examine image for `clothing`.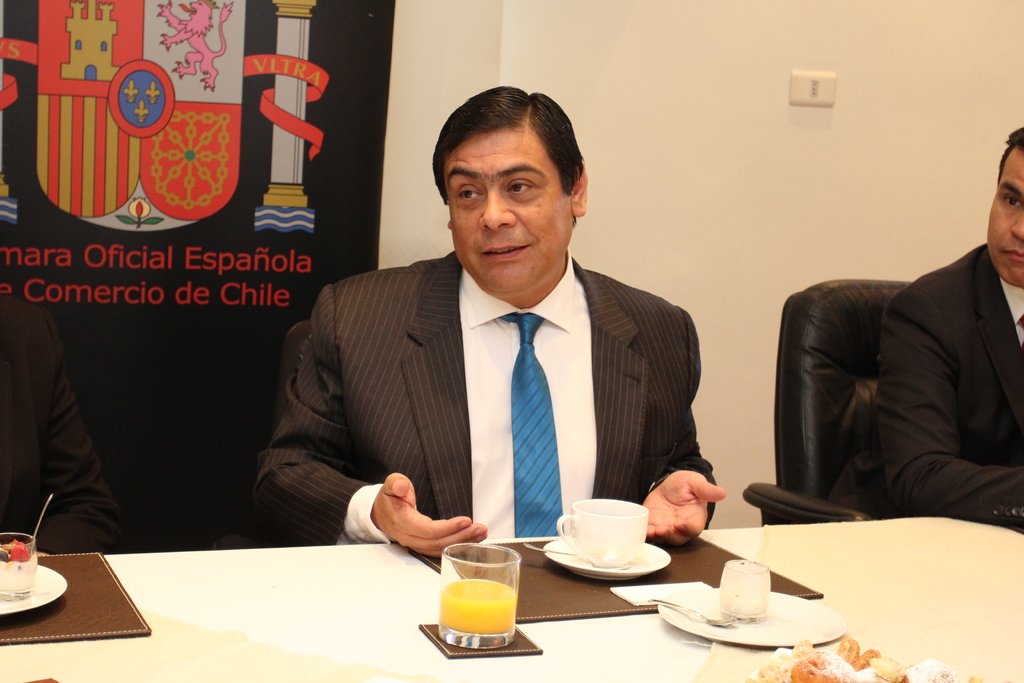
Examination result: <box>254,254,709,552</box>.
